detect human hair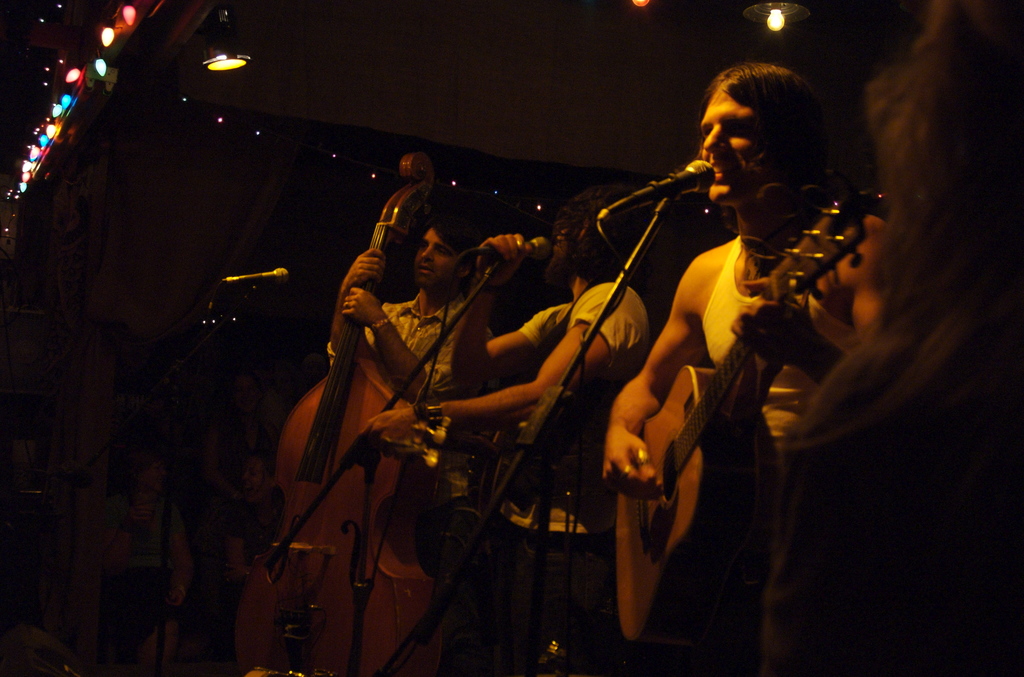
(553,186,642,290)
